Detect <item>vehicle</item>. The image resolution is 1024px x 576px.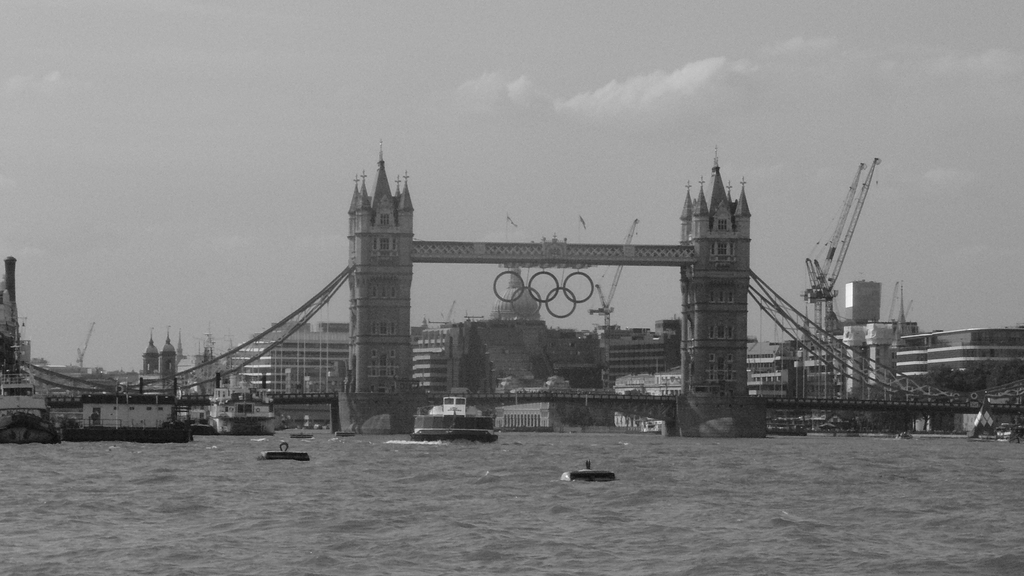
bbox=(190, 382, 280, 438).
